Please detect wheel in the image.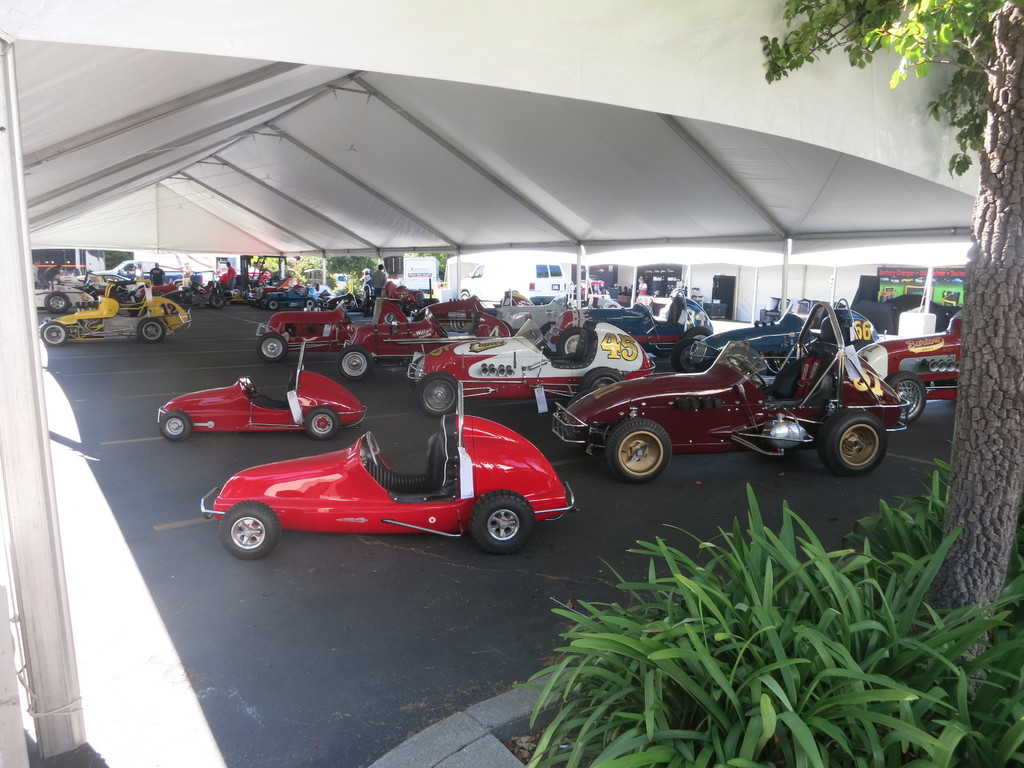
[226,300,231,305].
